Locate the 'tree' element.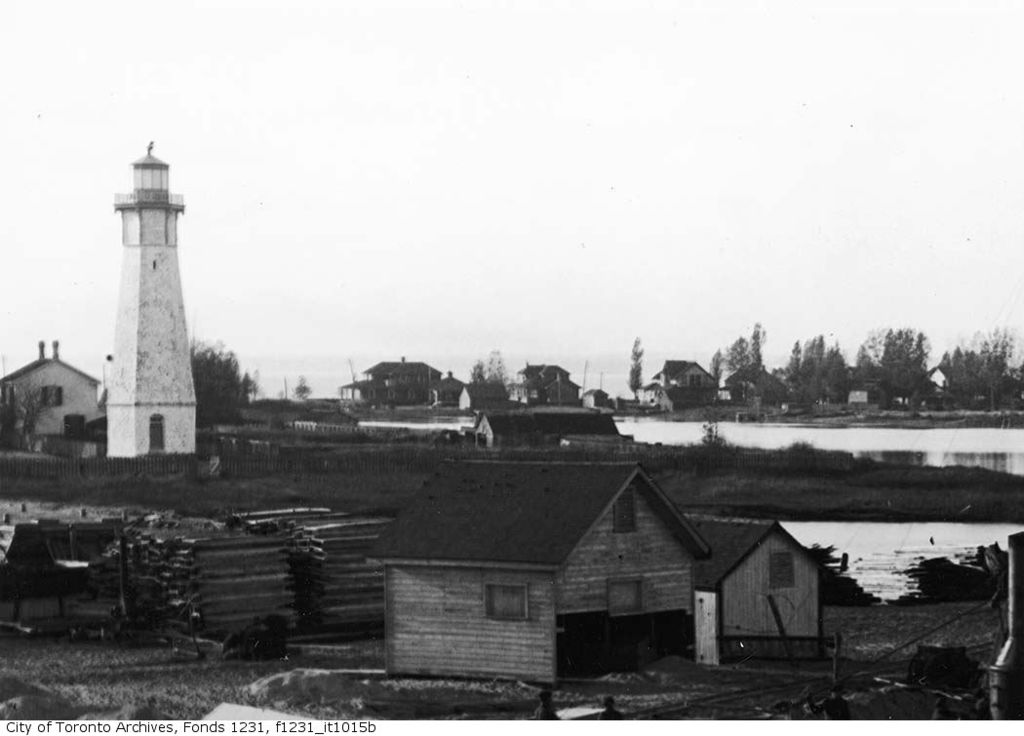
Element bbox: Rect(626, 335, 649, 401).
